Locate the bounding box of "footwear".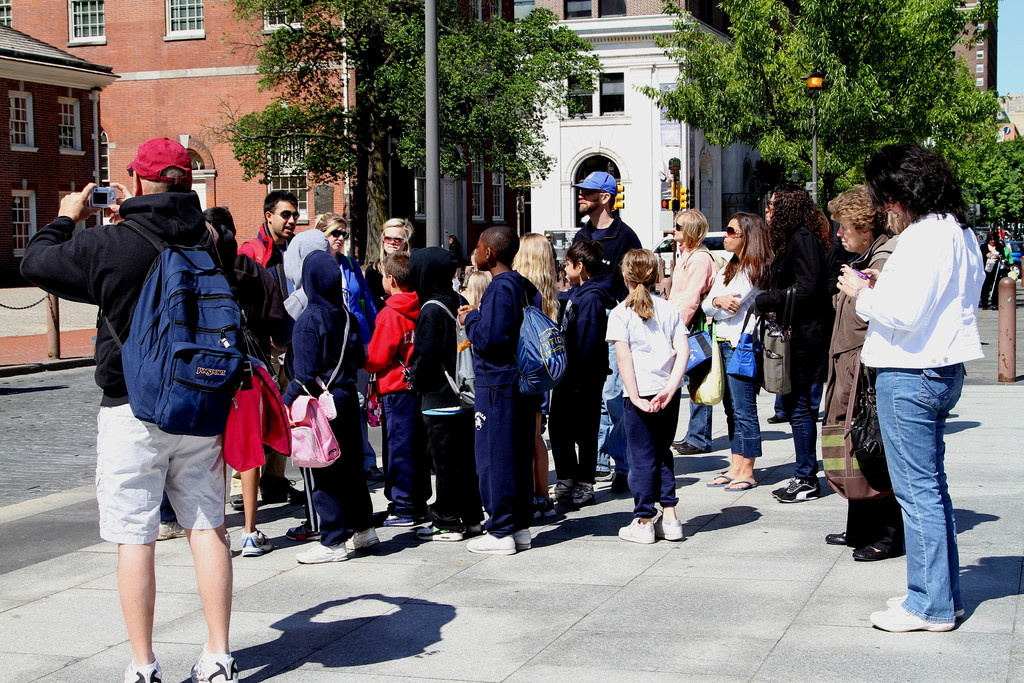
Bounding box: (193, 642, 237, 682).
